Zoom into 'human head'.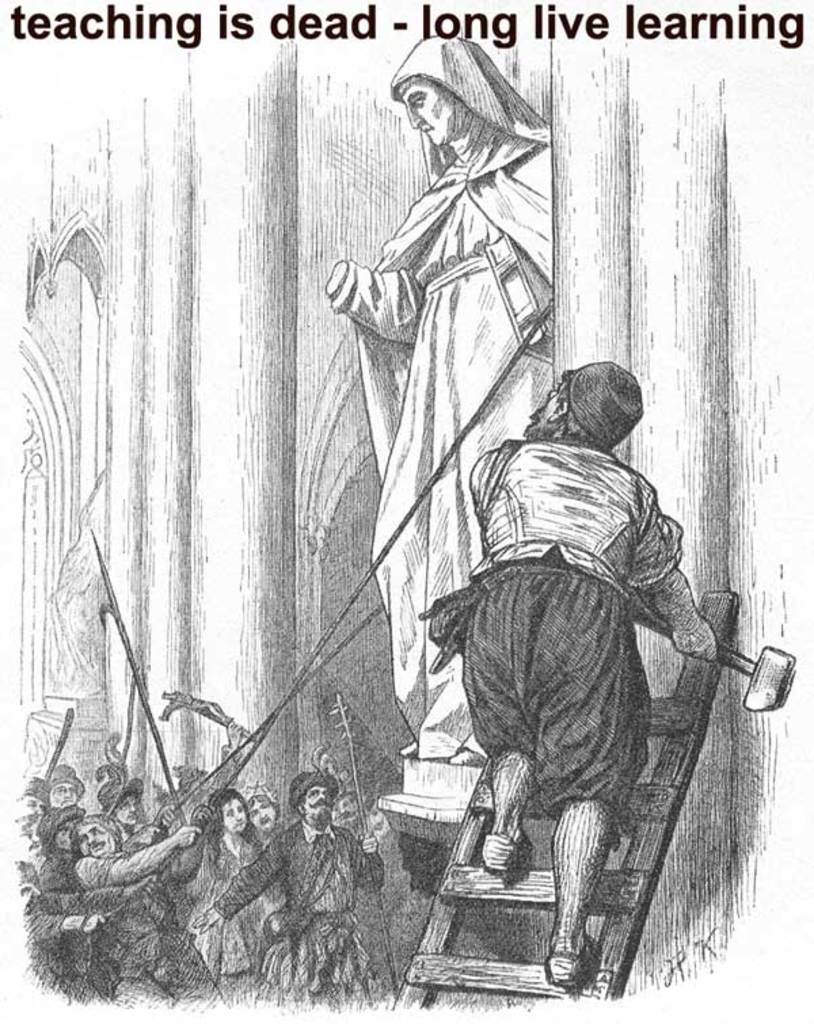
Zoom target: region(528, 362, 647, 444).
